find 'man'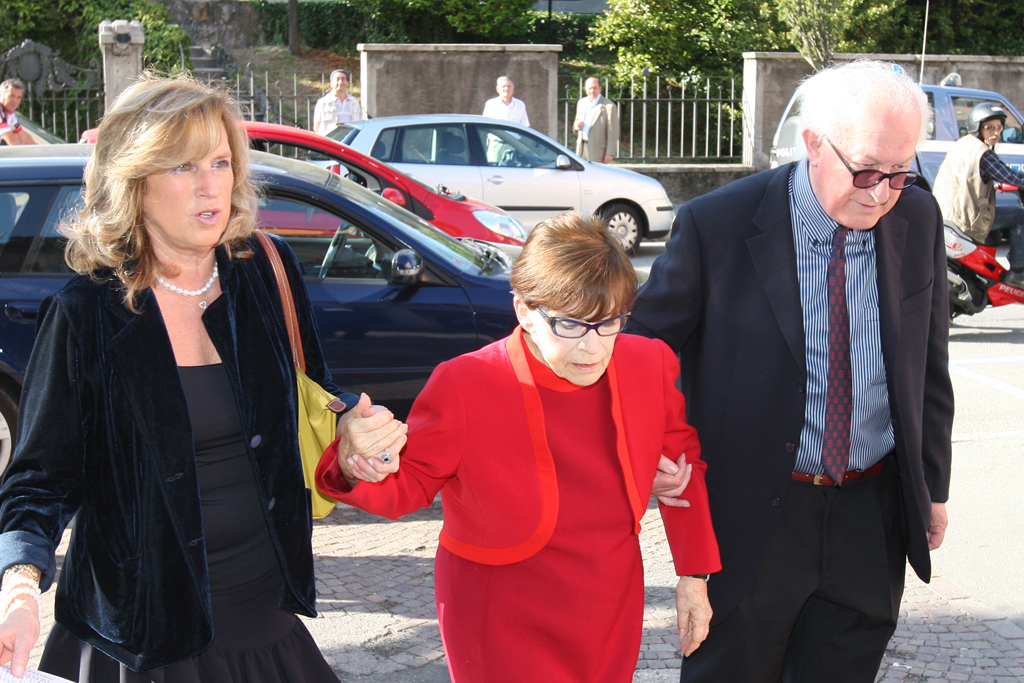
x1=613 y1=57 x2=955 y2=682
